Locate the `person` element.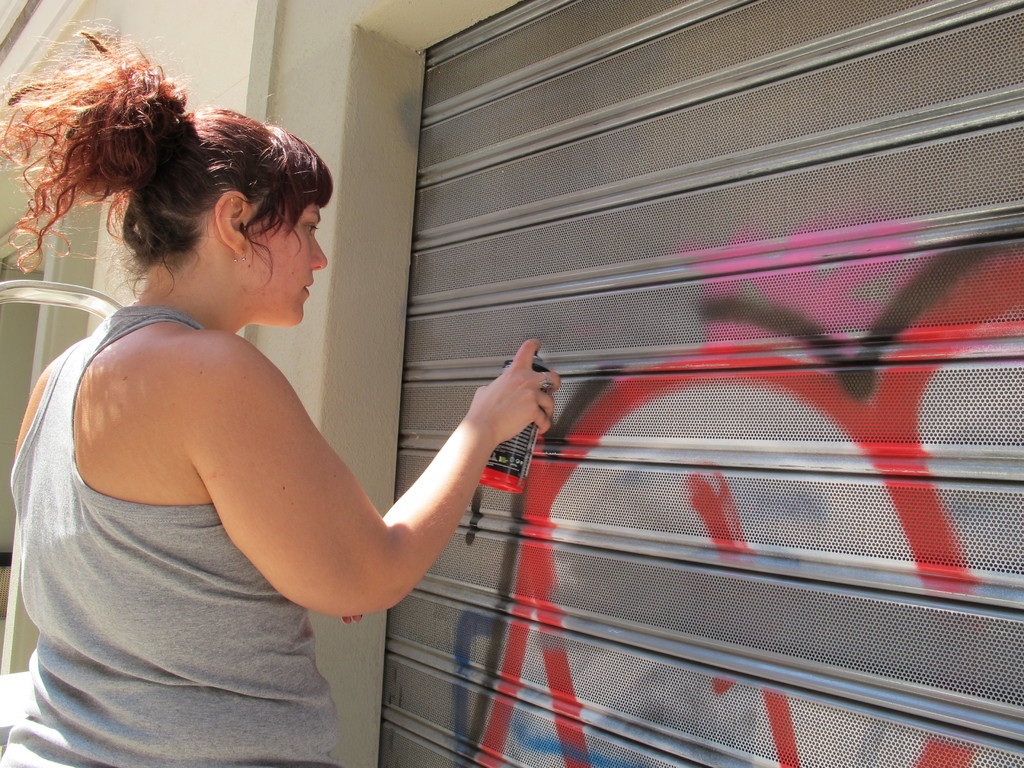
Element bbox: 36 97 582 752.
